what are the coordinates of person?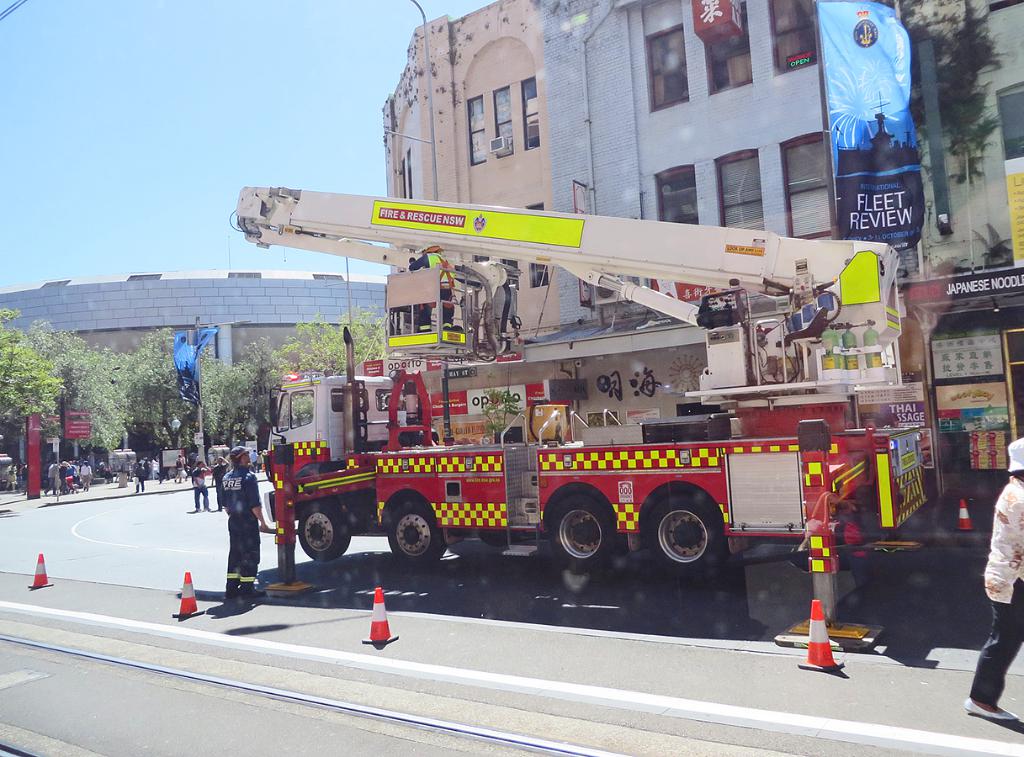
{"x1": 134, "y1": 461, "x2": 146, "y2": 490}.
